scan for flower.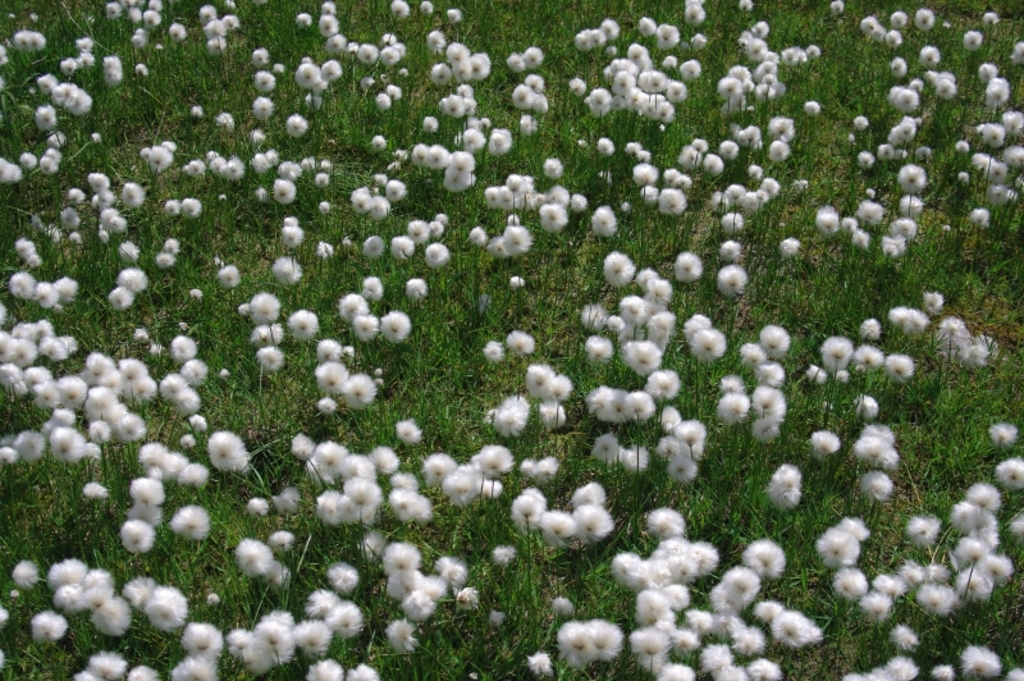
Scan result: x1=714, y1=323, x2=786, y2=439.
